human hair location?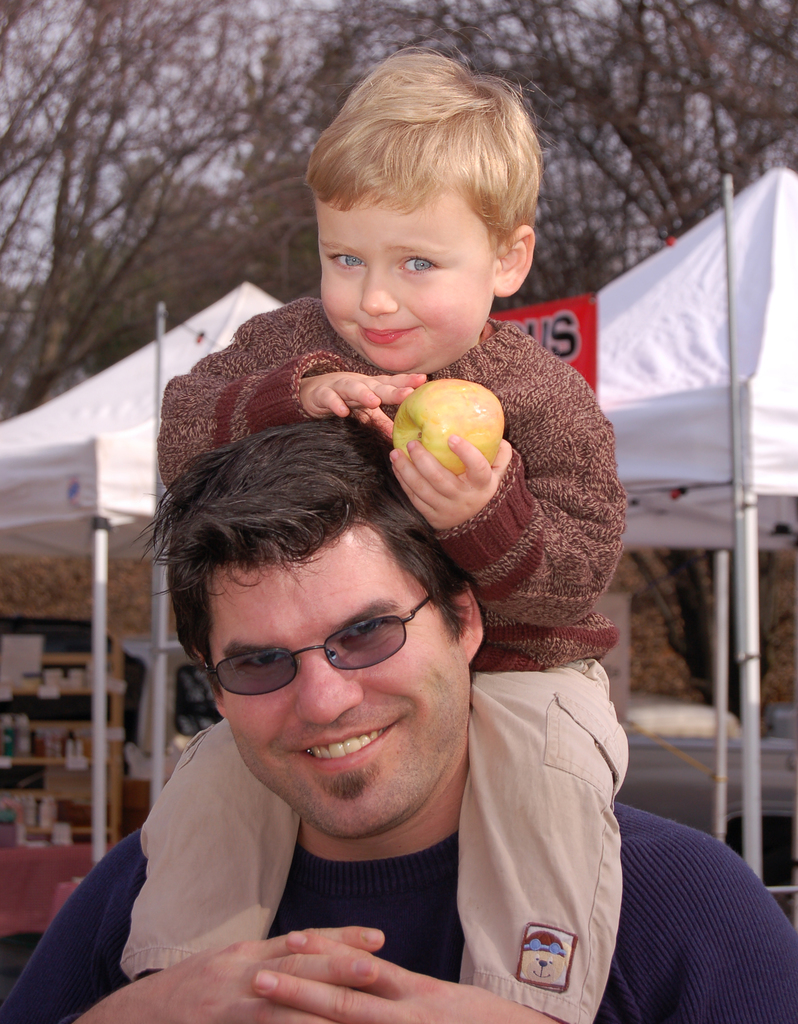
312,52,543,287
